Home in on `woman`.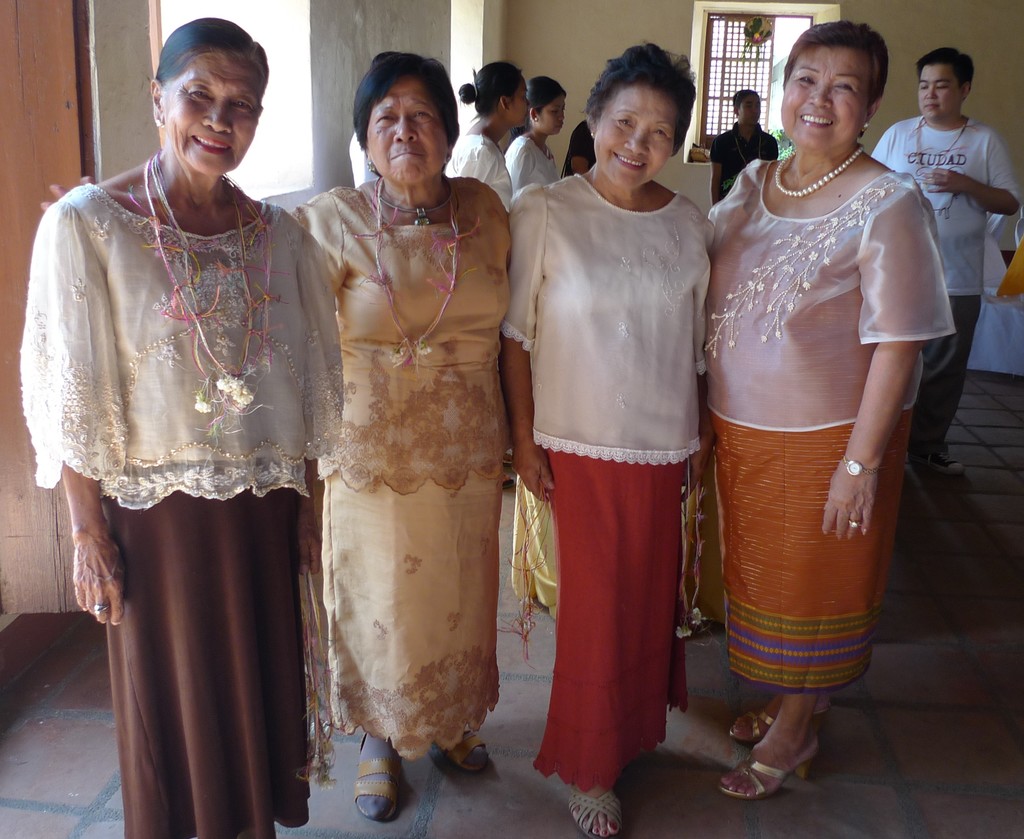
Homed in at x1=709 y1=88 x2=778 y2=209.
